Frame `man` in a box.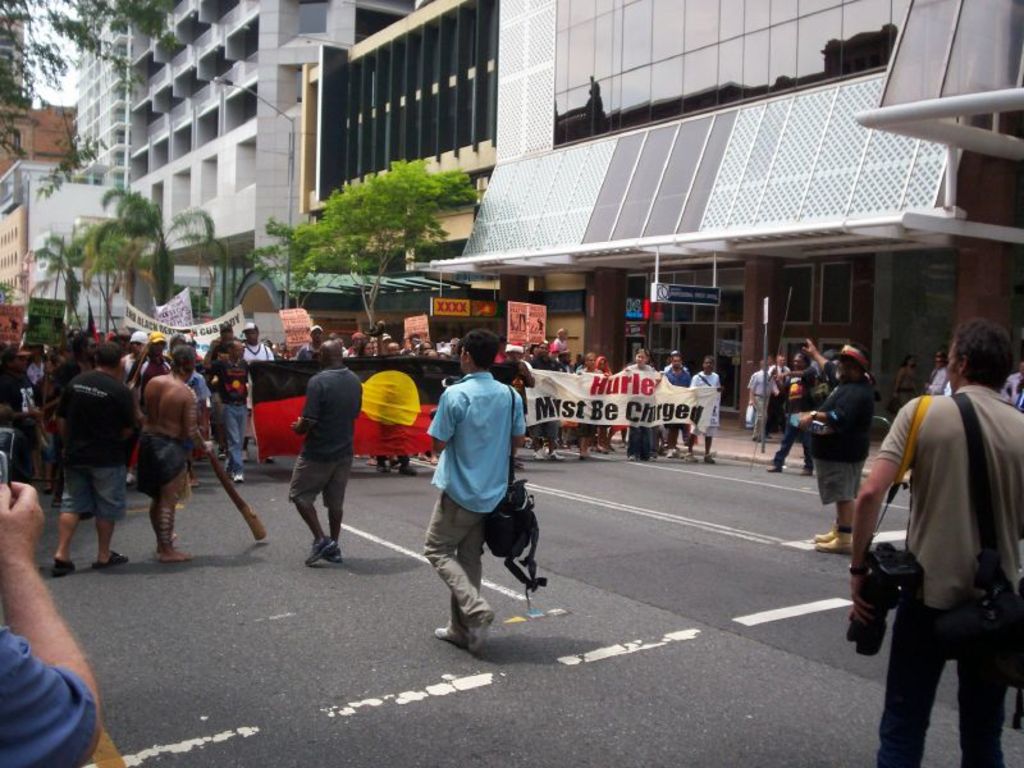
pyautogui.locateOnScreen(659, 351, 695, 467).
